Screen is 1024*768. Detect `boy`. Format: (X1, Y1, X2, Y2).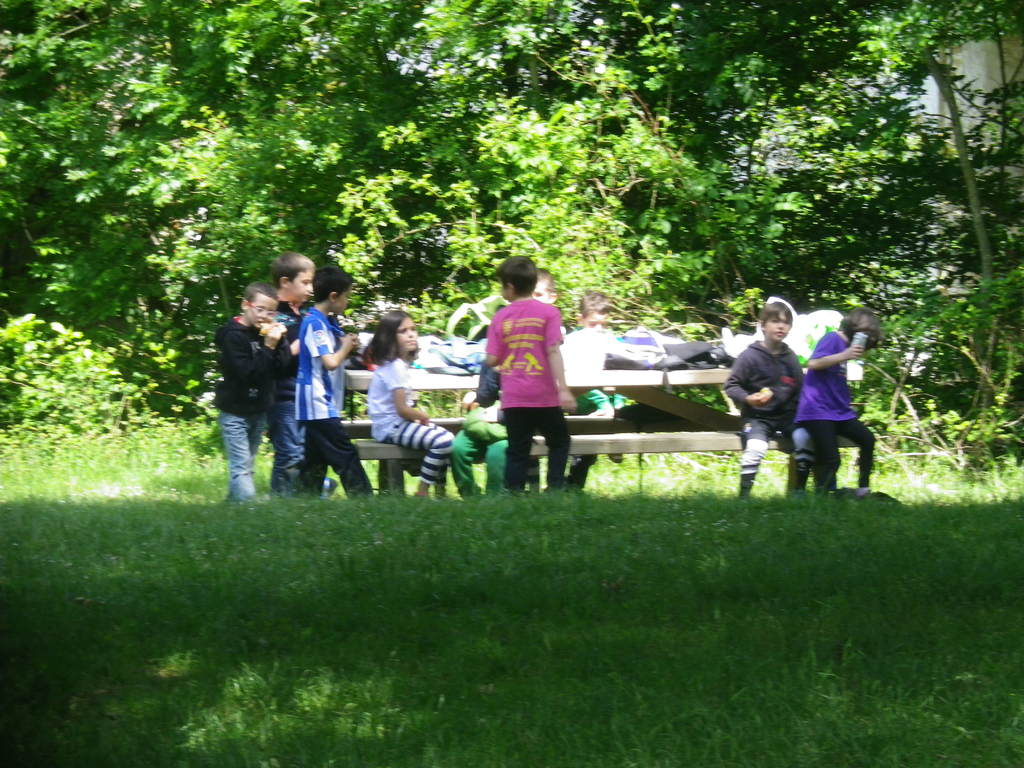
(271, 250, 316, 499).
